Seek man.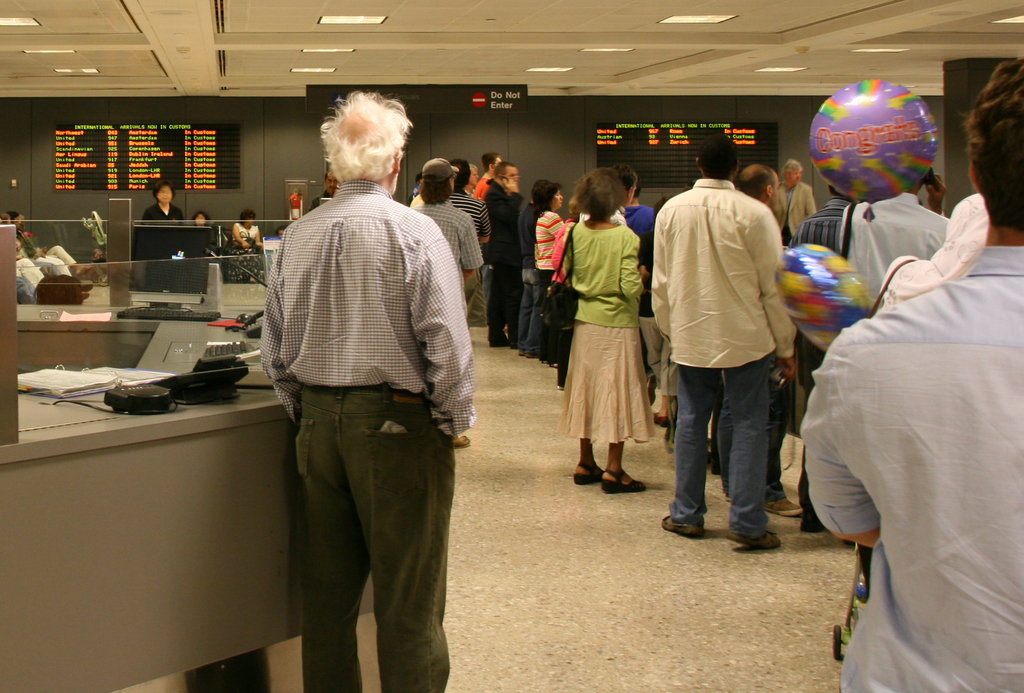
detection(253, 118, 485, 670).
